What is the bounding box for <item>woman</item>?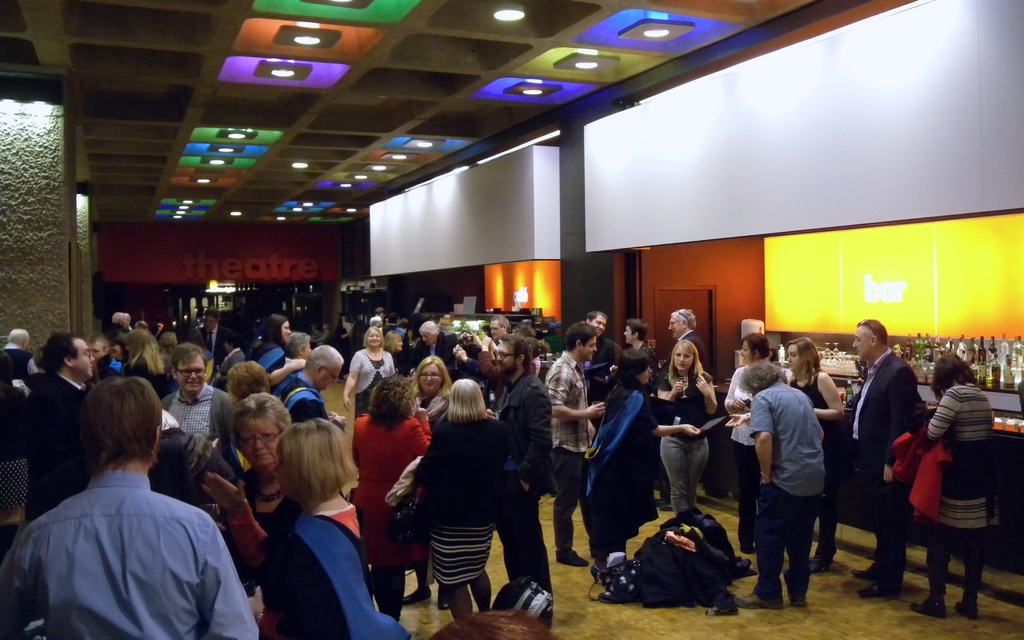
bbox(476, 324, 544, 408).
